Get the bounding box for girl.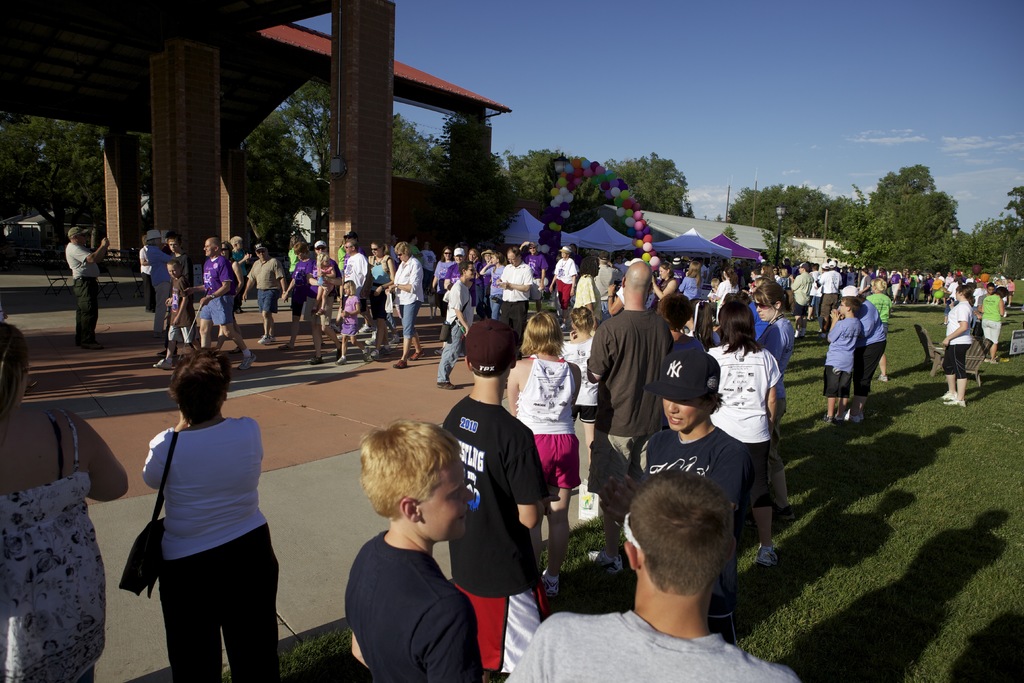
BBox(680, 264, 699, 299).
